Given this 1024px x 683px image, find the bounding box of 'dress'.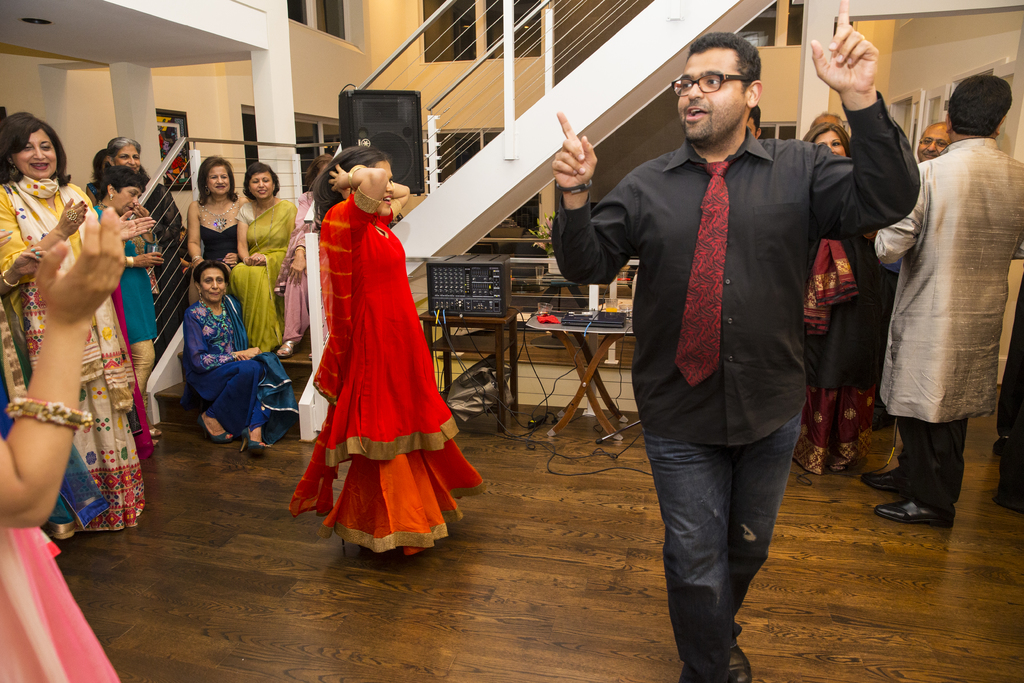
(200,203,239,272).
